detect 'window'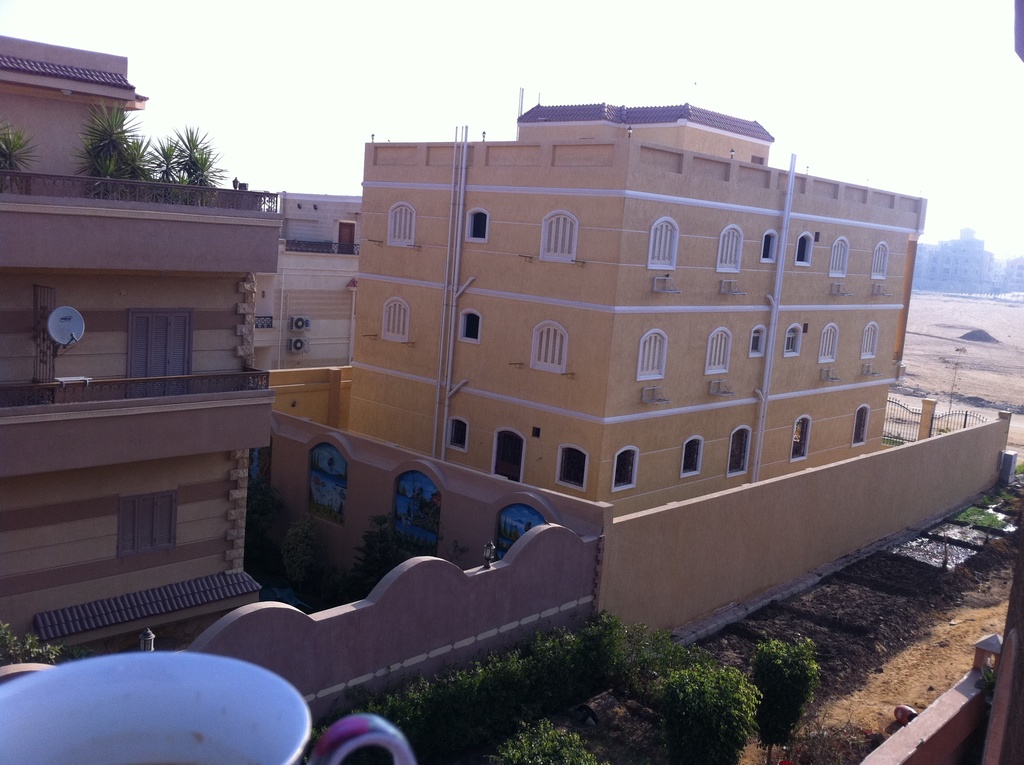
793:414:812:465
